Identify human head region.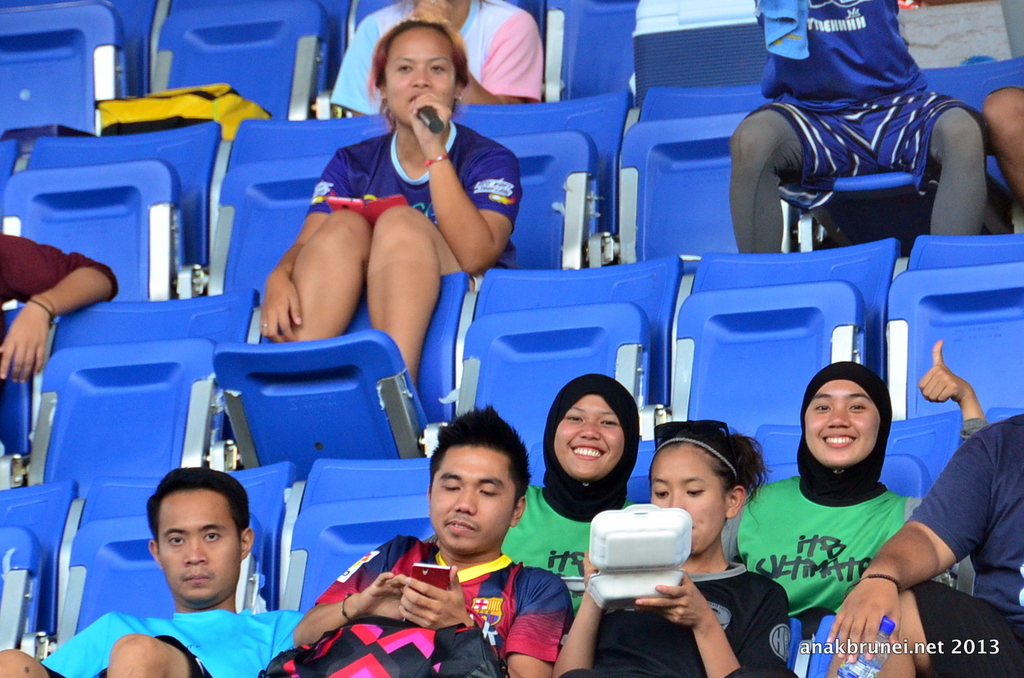
Region: (426,402,534,557).
